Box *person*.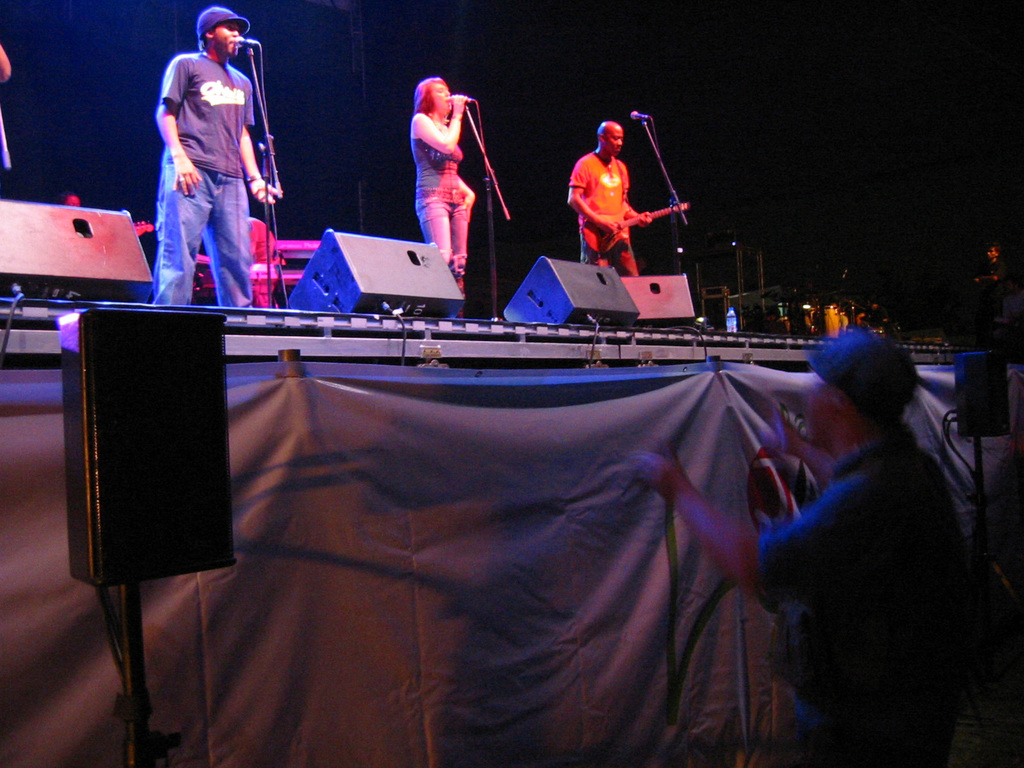
<bbox>636, 331, 968, 767</bbox>.
